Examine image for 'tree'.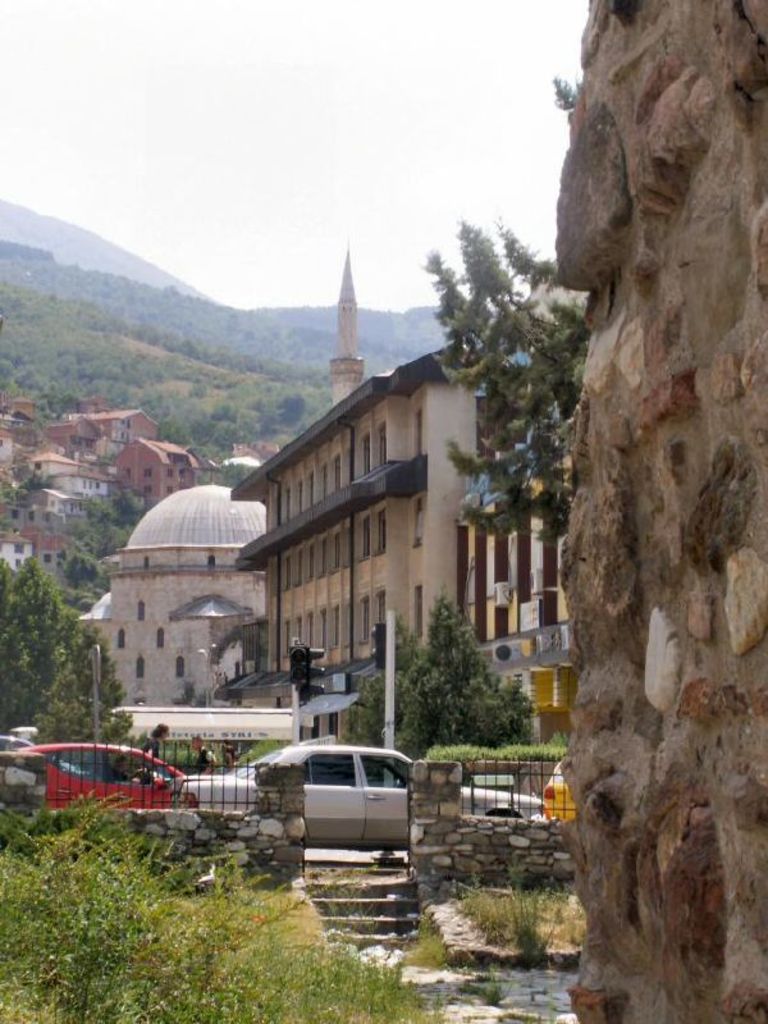
Examination result: l=419, t=74, r=584, b=550.
